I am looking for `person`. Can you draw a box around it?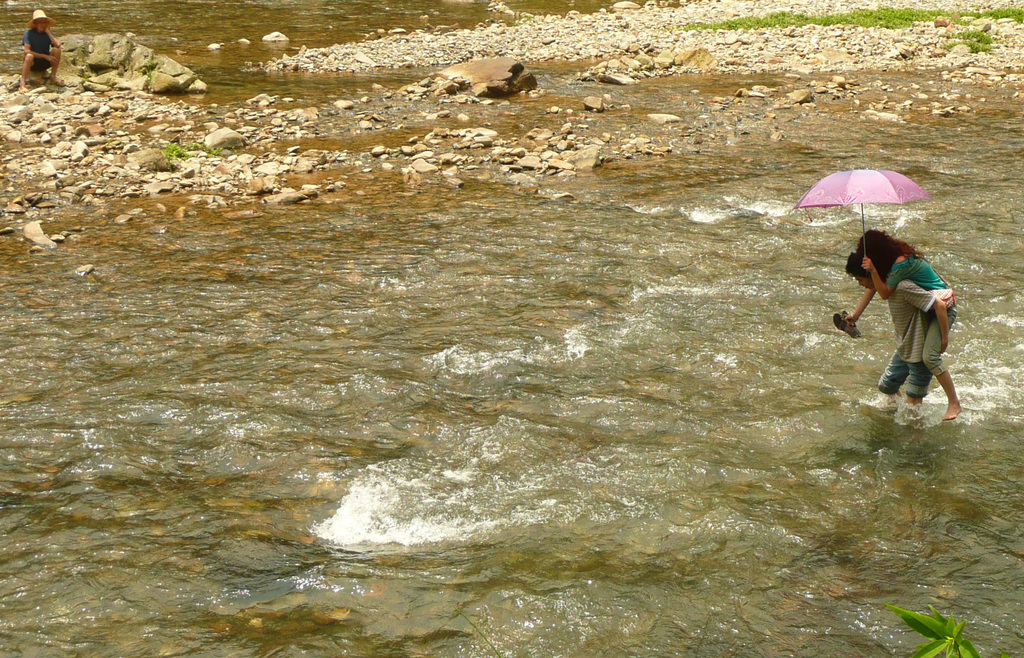
Sure, the bounding box is 18 6 60 89.
